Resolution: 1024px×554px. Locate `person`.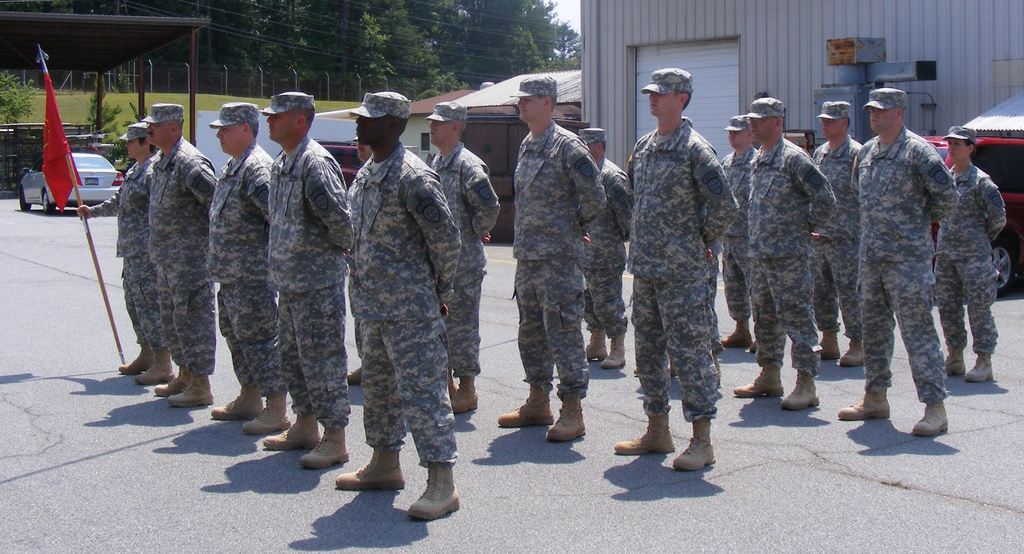
bbox(151, 95, 224, 408).
